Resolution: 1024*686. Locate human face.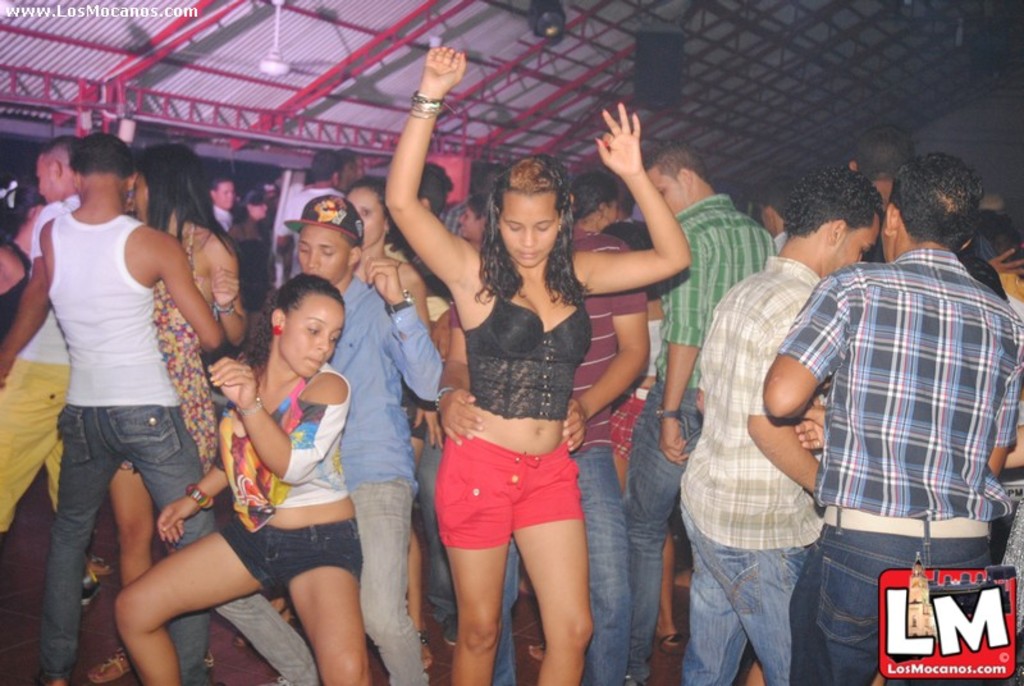
Rect(32, 152, 60, 207).
